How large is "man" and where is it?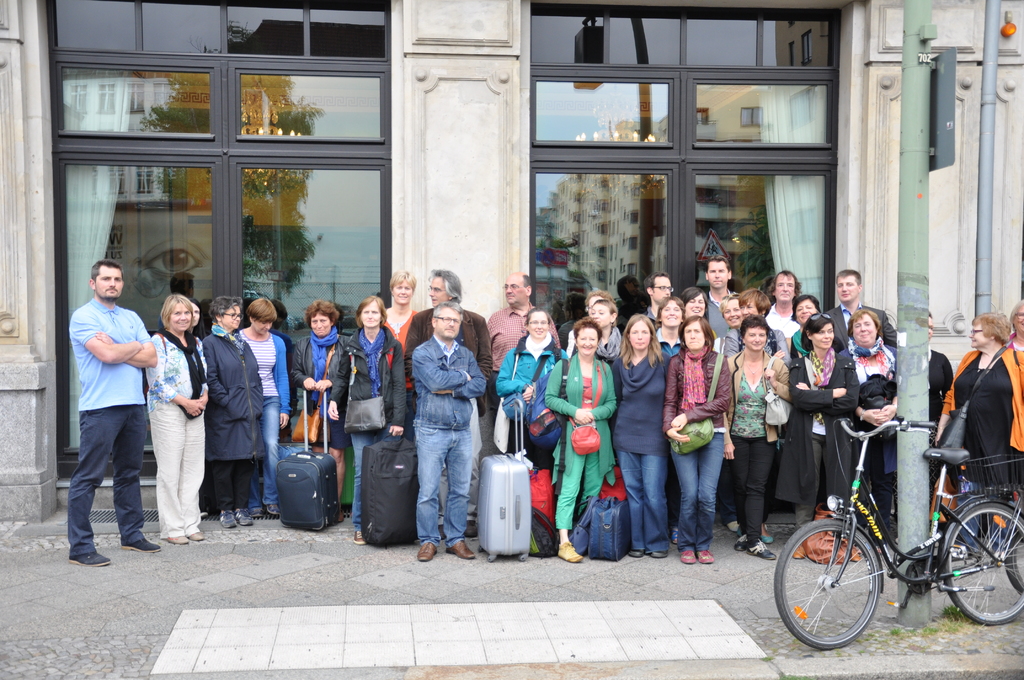
Bounding box: 758,270,801,350.
